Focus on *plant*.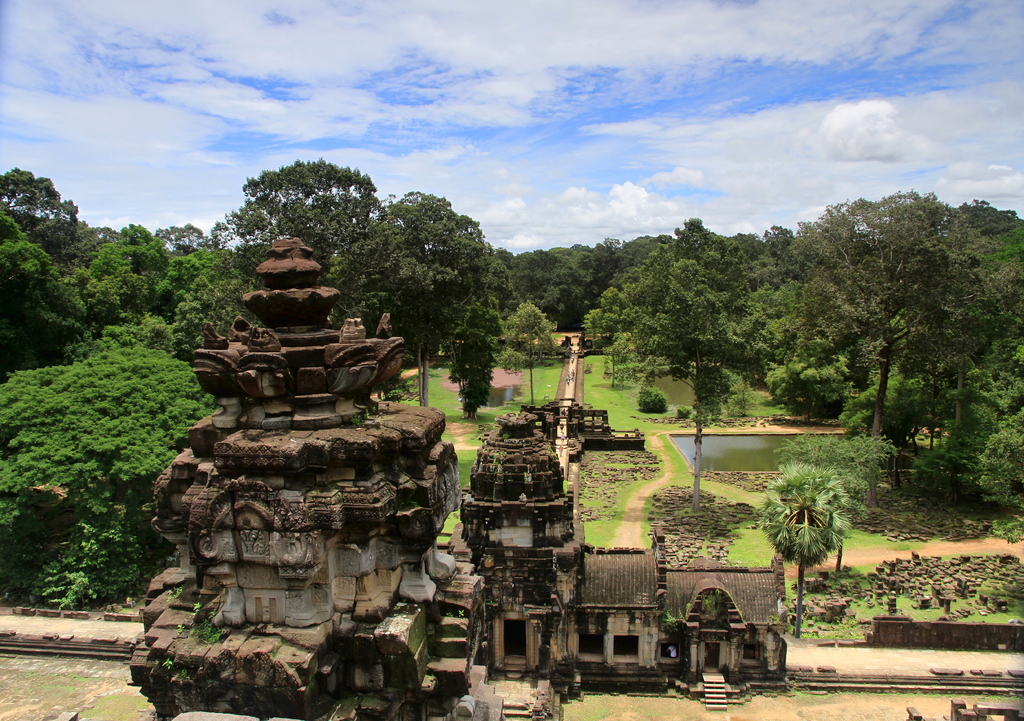
Focused at detection(154, 656, 178, 670).
